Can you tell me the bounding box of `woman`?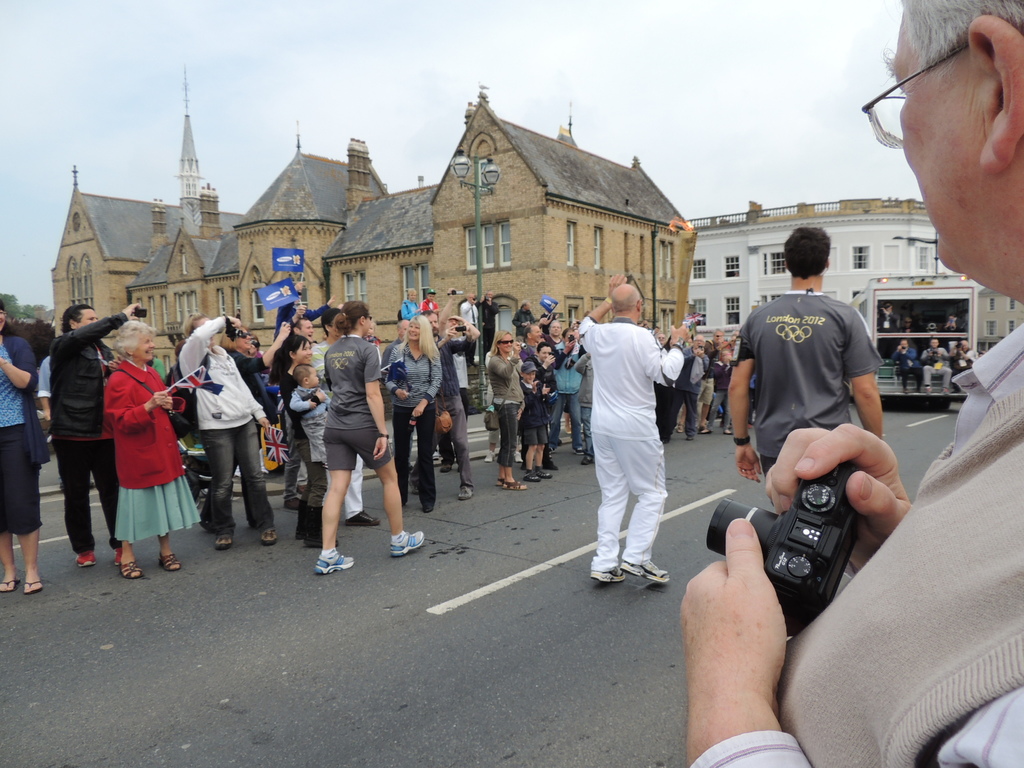
bbox=(575, 289, 690, 589).
